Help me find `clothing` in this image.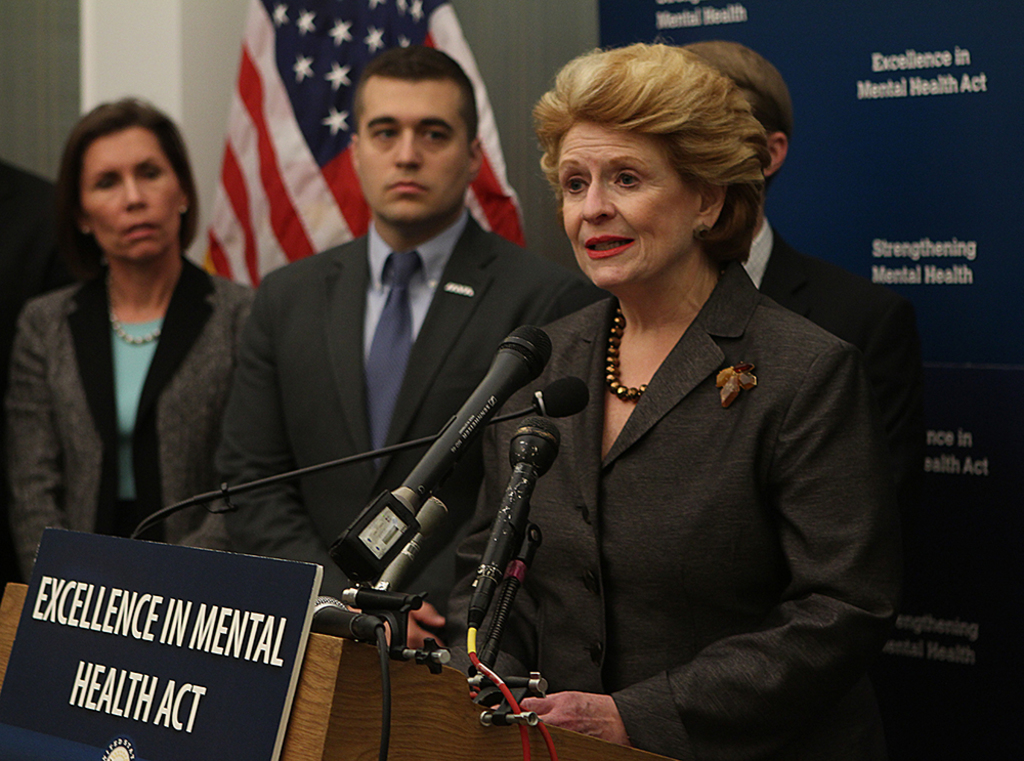
Found it: pyautogui.locateOnScreen(219, 221, 603, 658).
